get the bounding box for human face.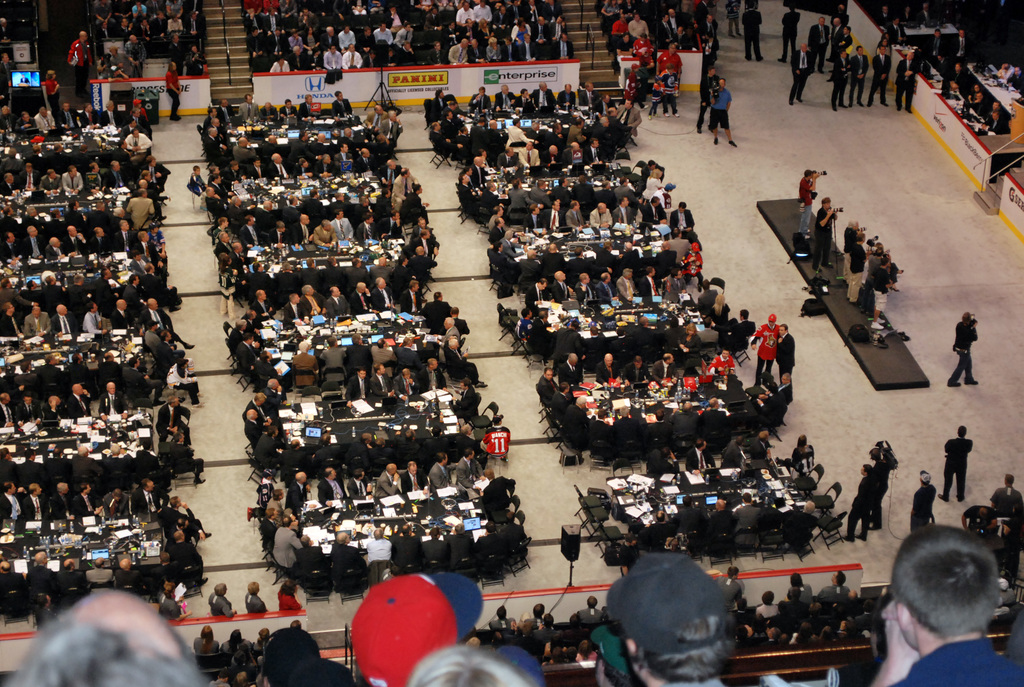
detection(97, 507, 102, 514).
